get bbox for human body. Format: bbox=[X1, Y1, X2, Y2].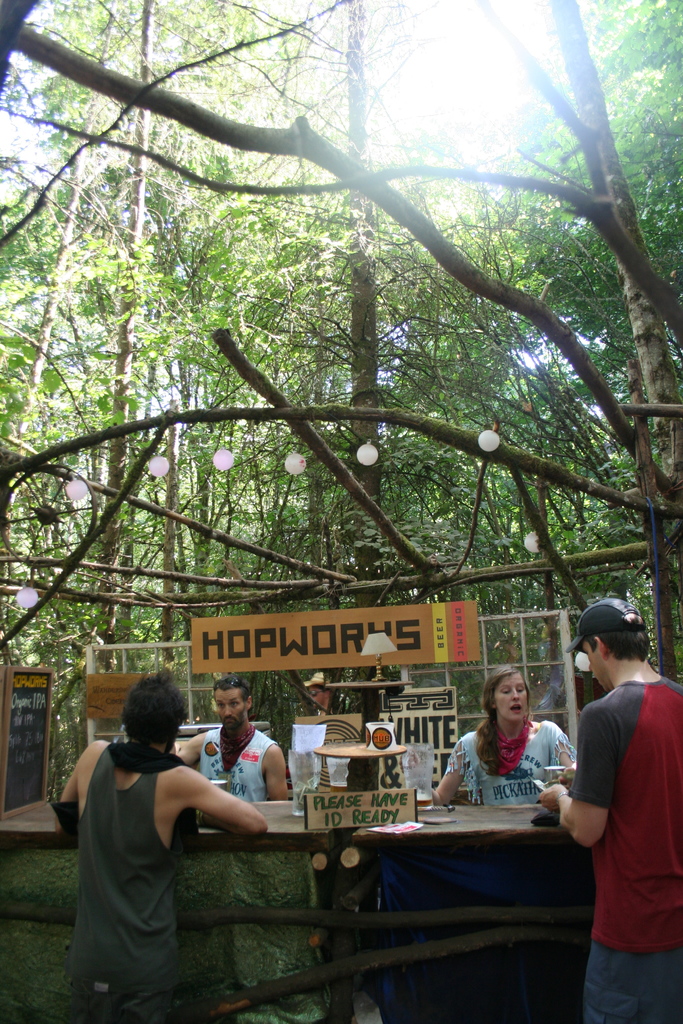
bbox=[436, 664, 575, 809].
